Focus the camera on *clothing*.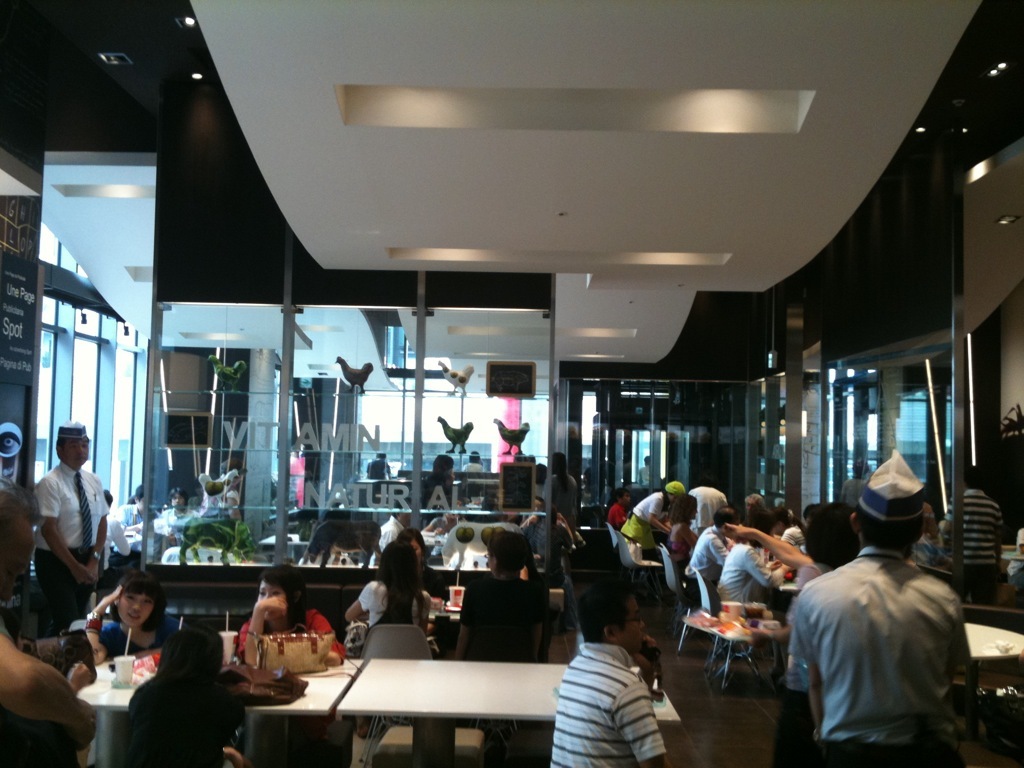
Focus region: (left=768, top=542, right=977, bottom=767).
